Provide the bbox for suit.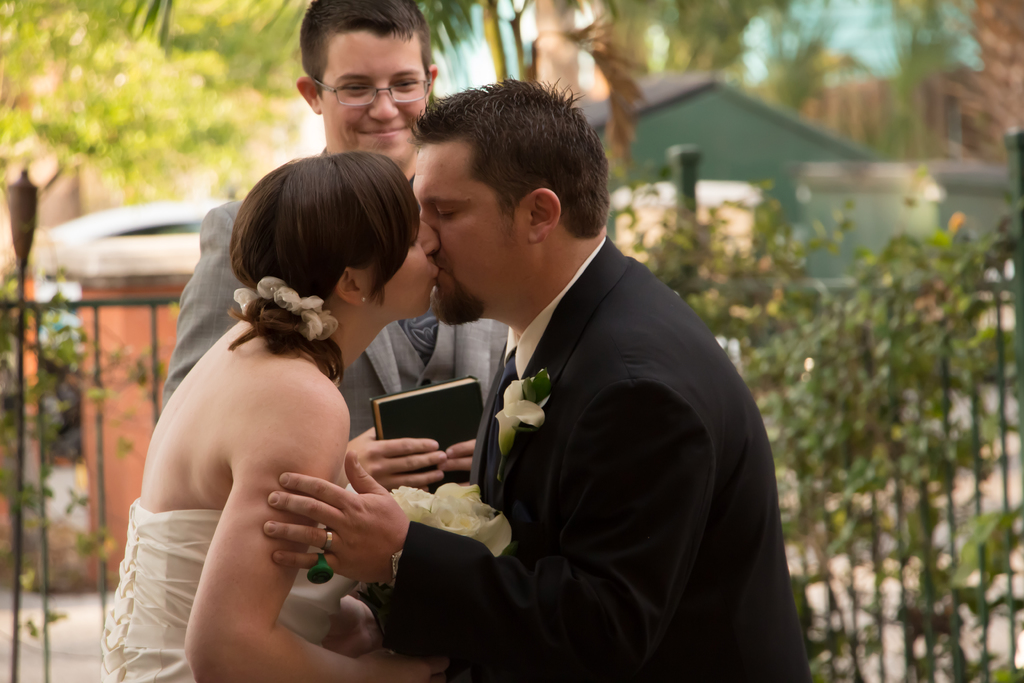
left=344, top=115, right=762, bottom=659.
